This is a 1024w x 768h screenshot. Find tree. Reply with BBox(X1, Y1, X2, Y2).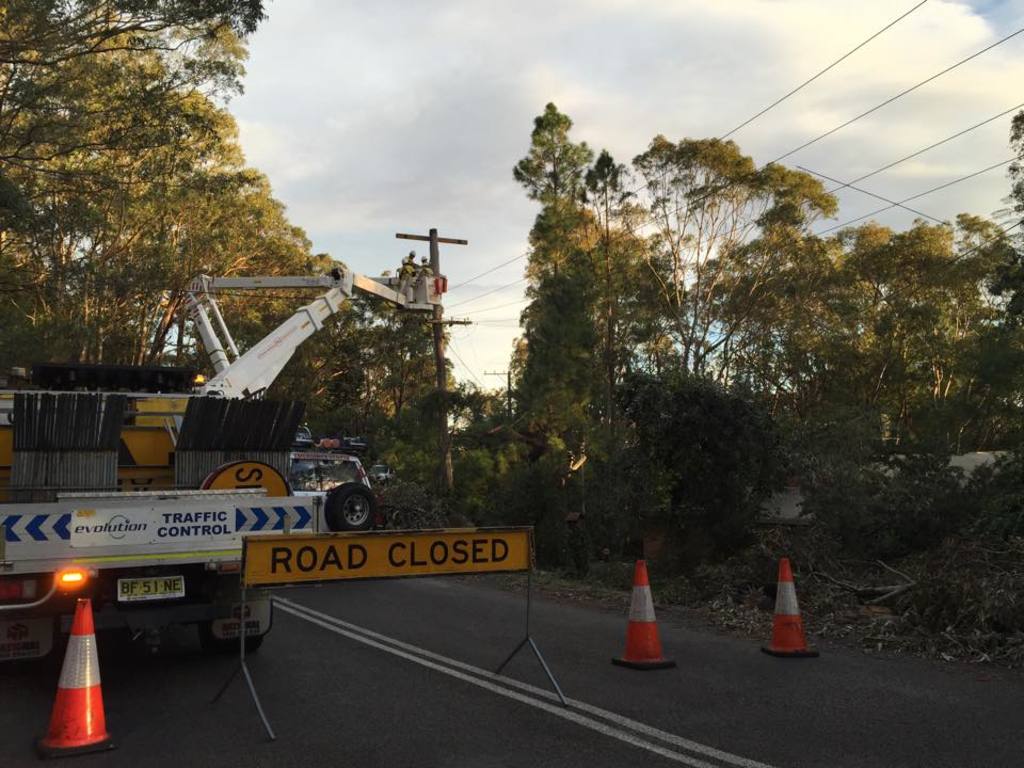
BBox(698, 147, 1011, 593).
